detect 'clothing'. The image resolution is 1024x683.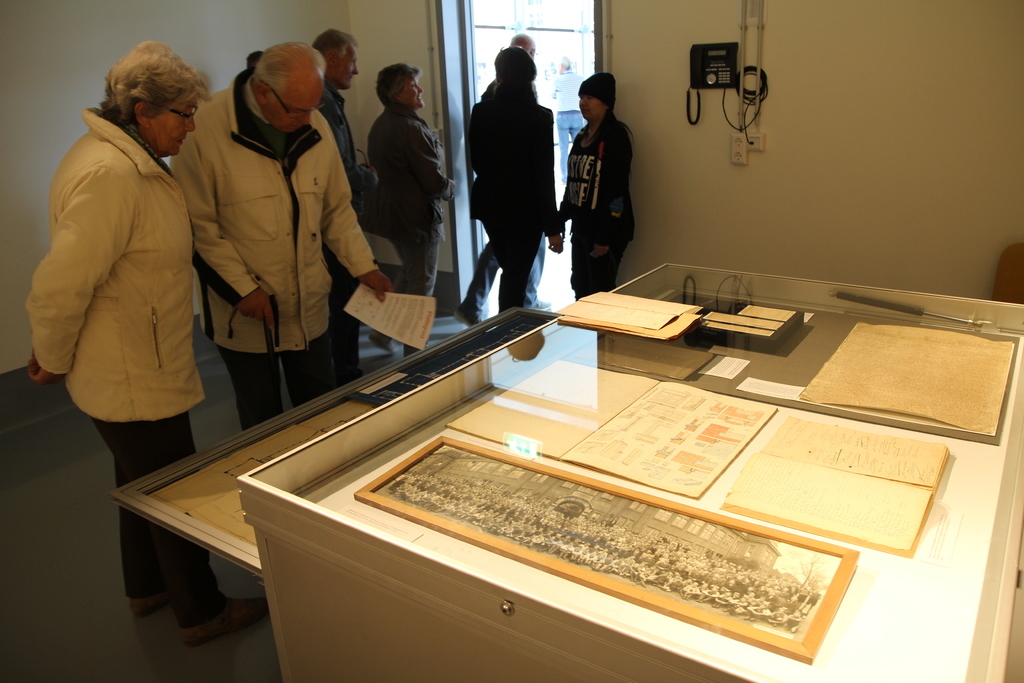
[x1=545, y1=65, x2=581, y2=183].
